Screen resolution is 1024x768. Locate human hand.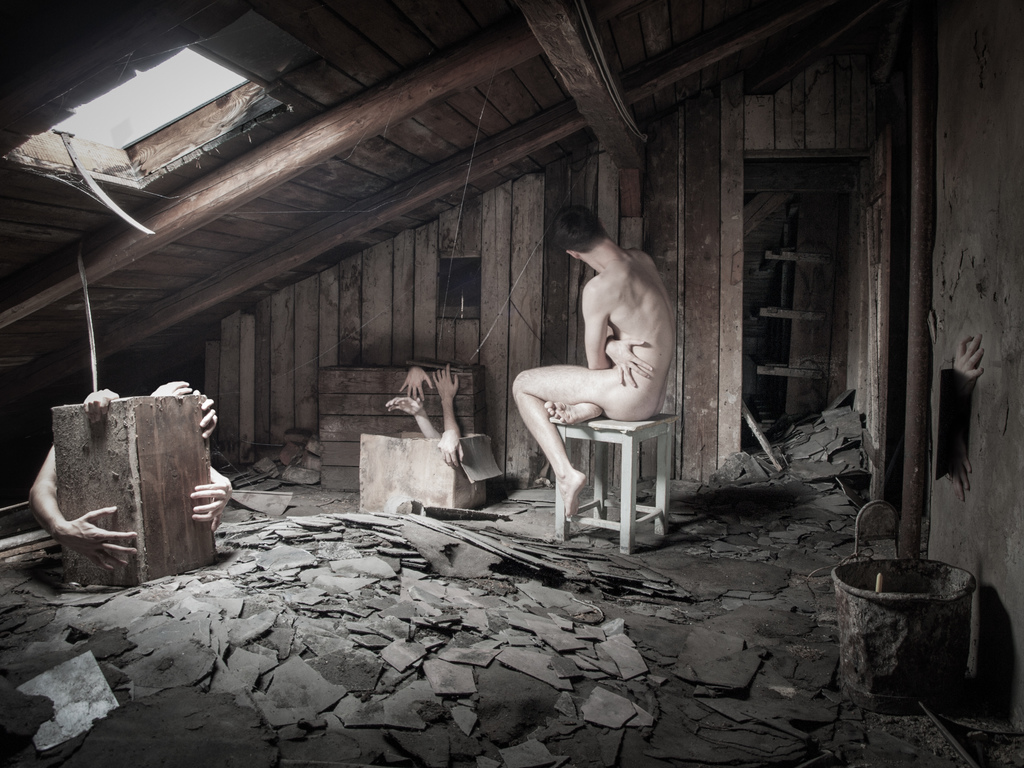
Rect(384, 393, 422, 417).
